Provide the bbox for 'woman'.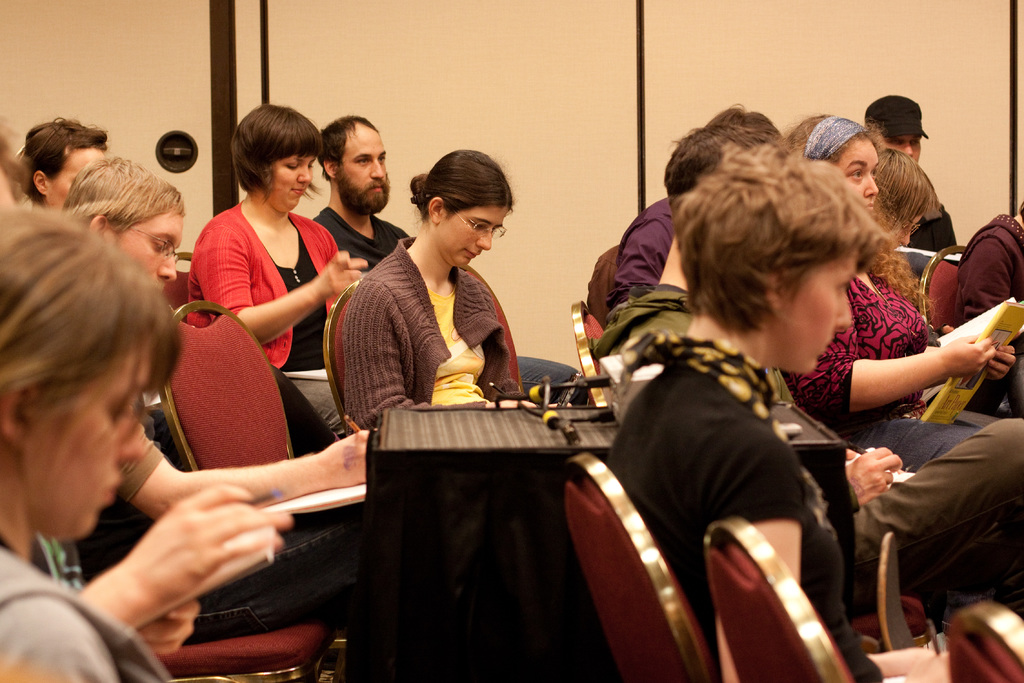
70,156,387,642.
